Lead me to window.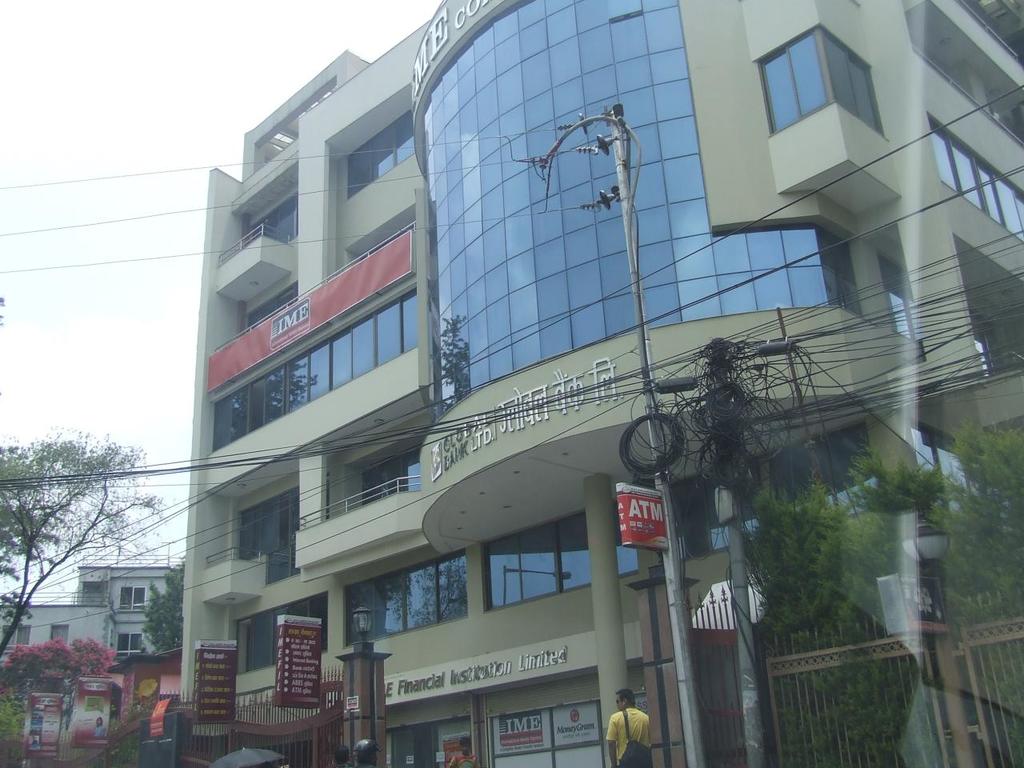
Lead to box(342, 549, 477, 643).
